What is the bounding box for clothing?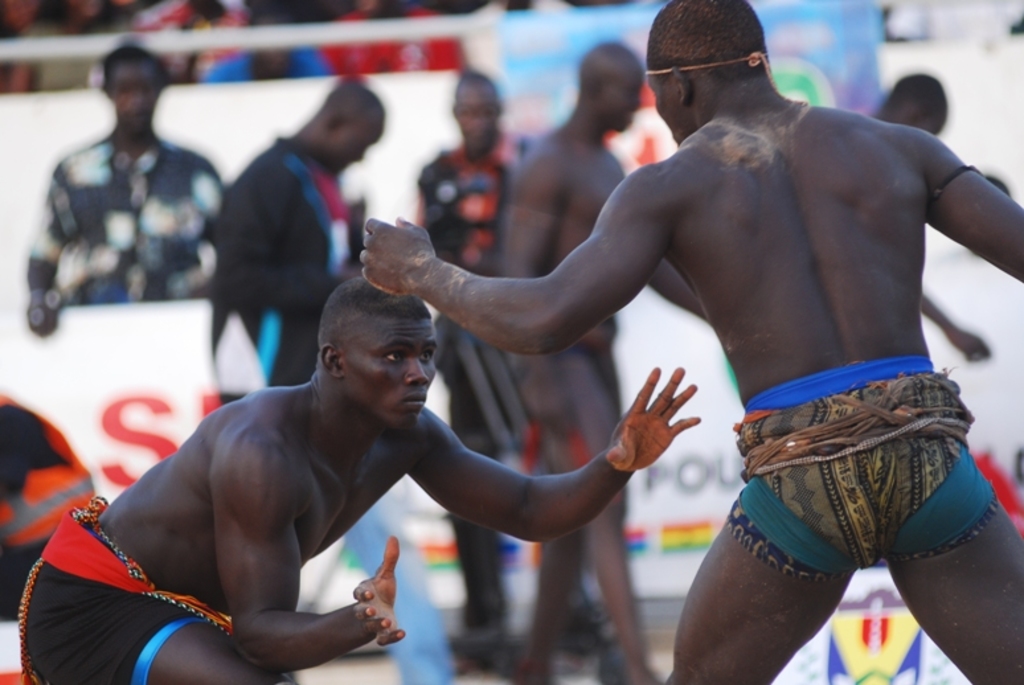
left=24, top=128, right=222, bottom=309.
